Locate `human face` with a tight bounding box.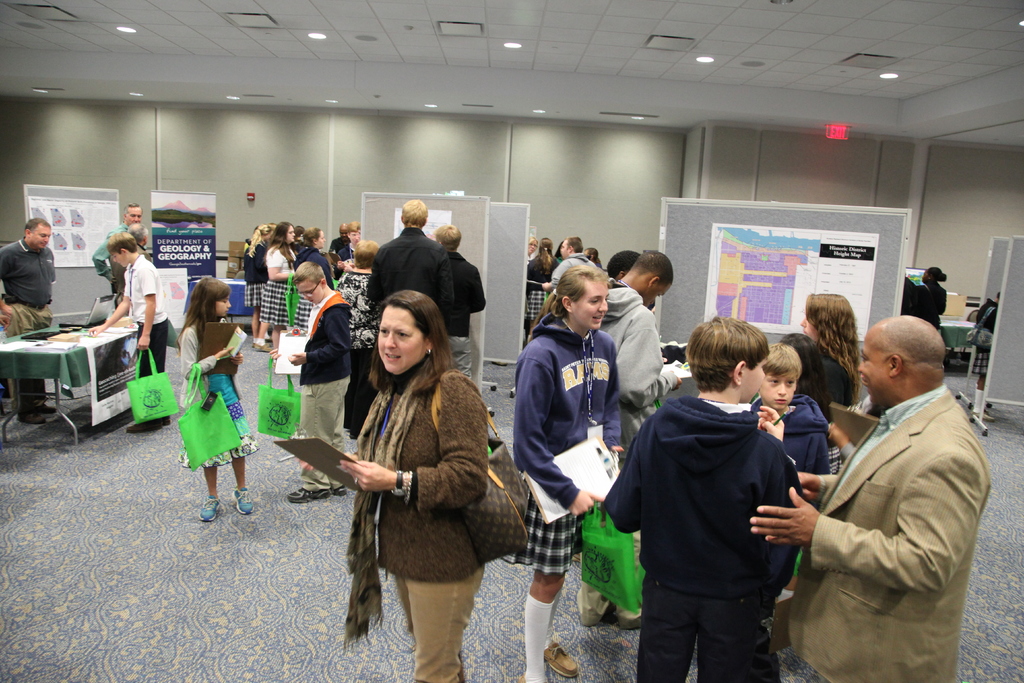
l=32, t=225, r=50, b=251.
